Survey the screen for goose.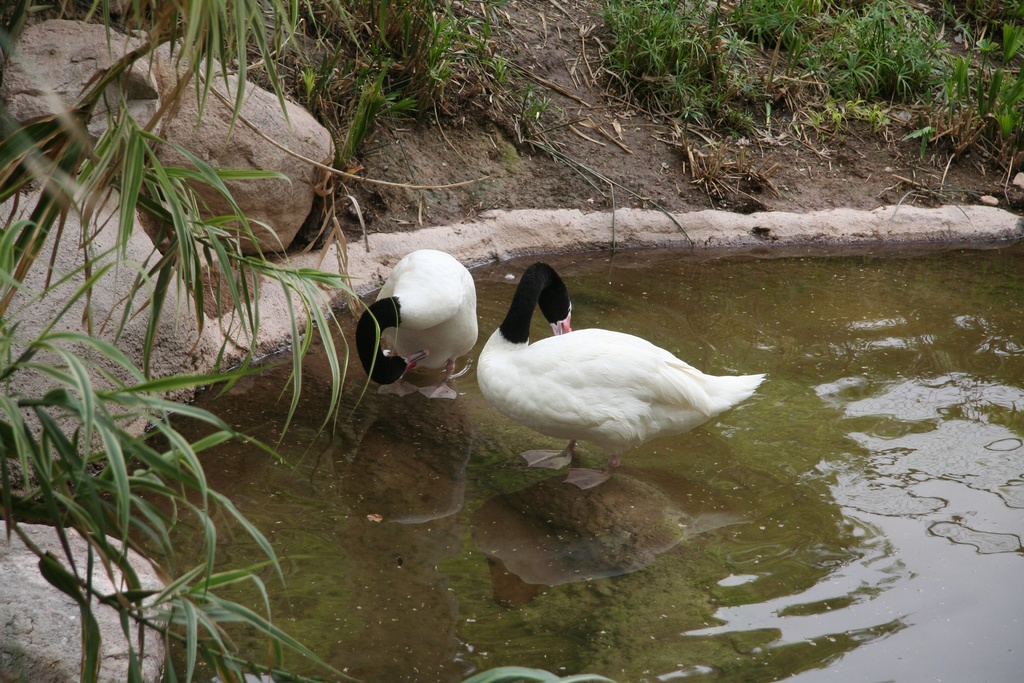
Survey found: [351, 258, 476, 397].
